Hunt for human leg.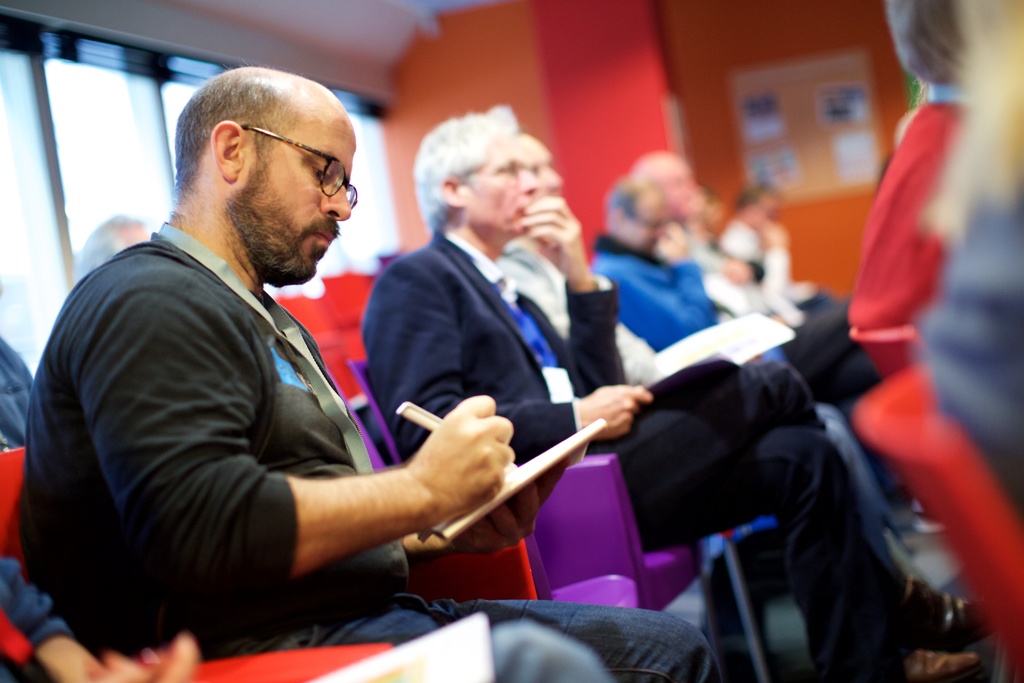
Hunted down at BBox(422, 598, 699, 663).
